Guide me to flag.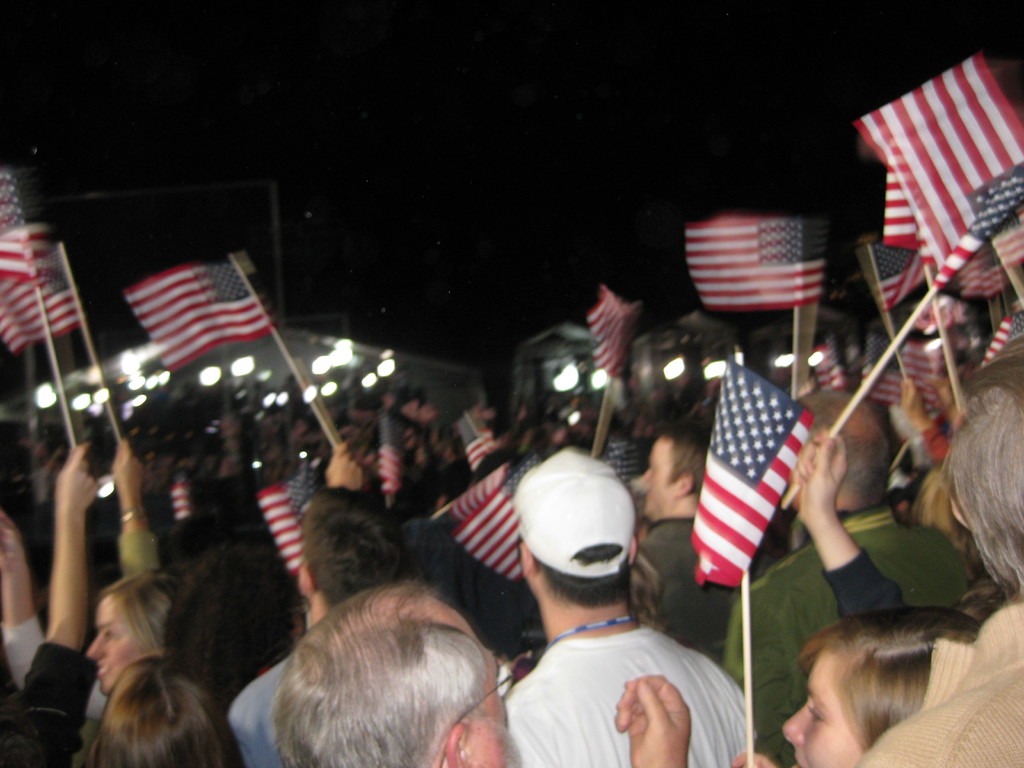
Guidance: bbox(687, 352, 811, 591).
